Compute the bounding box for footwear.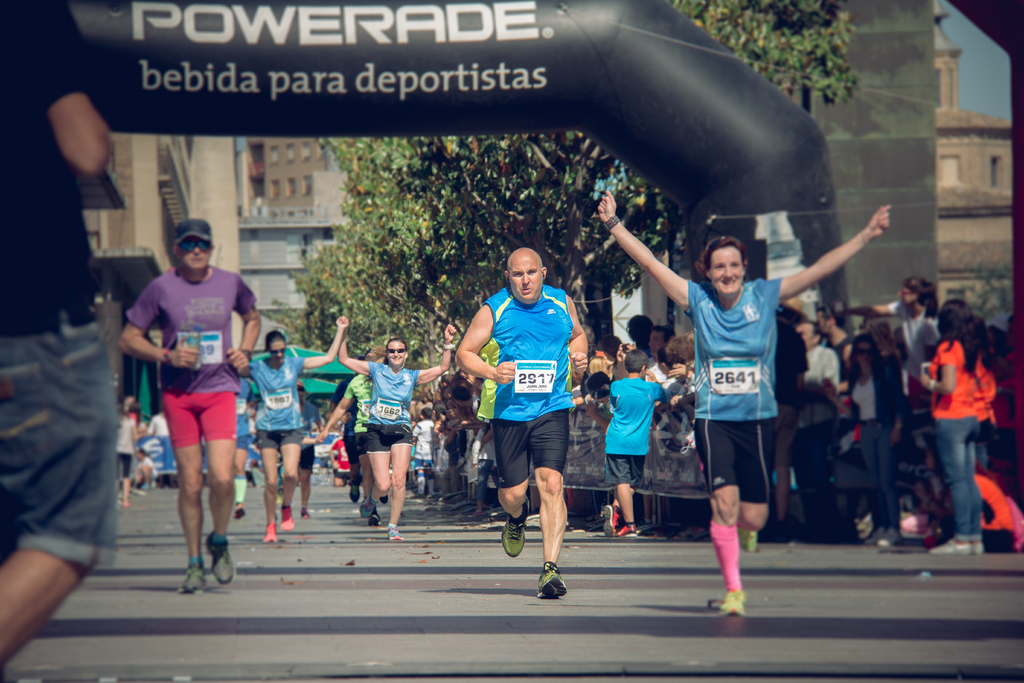
Rect(280, 504, 292, 531).
